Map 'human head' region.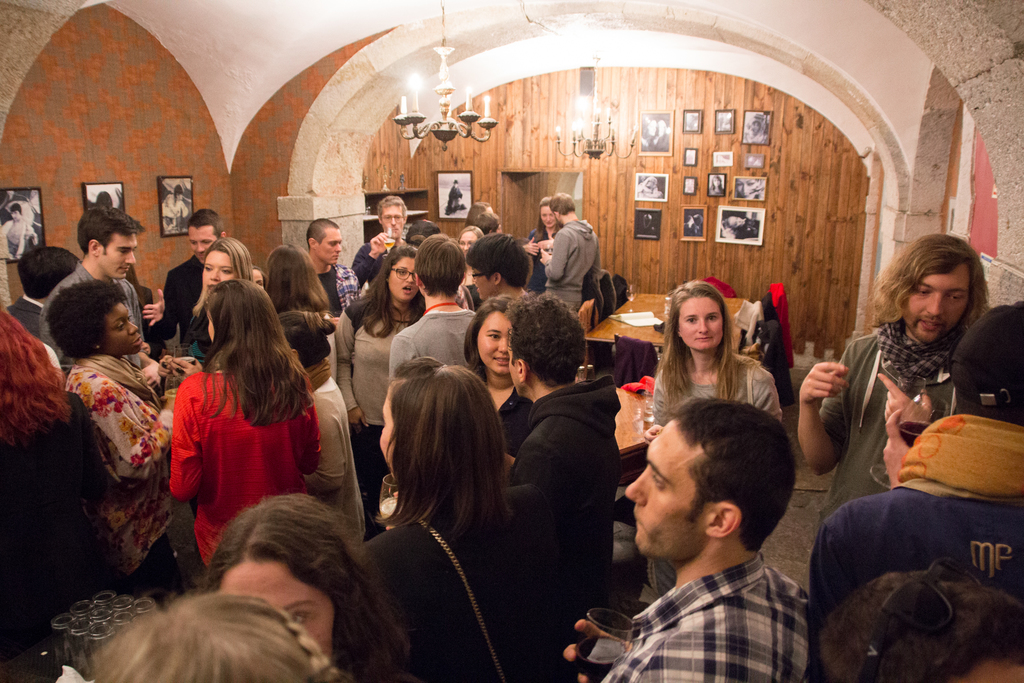
Mapped to 99,595,325,682.
